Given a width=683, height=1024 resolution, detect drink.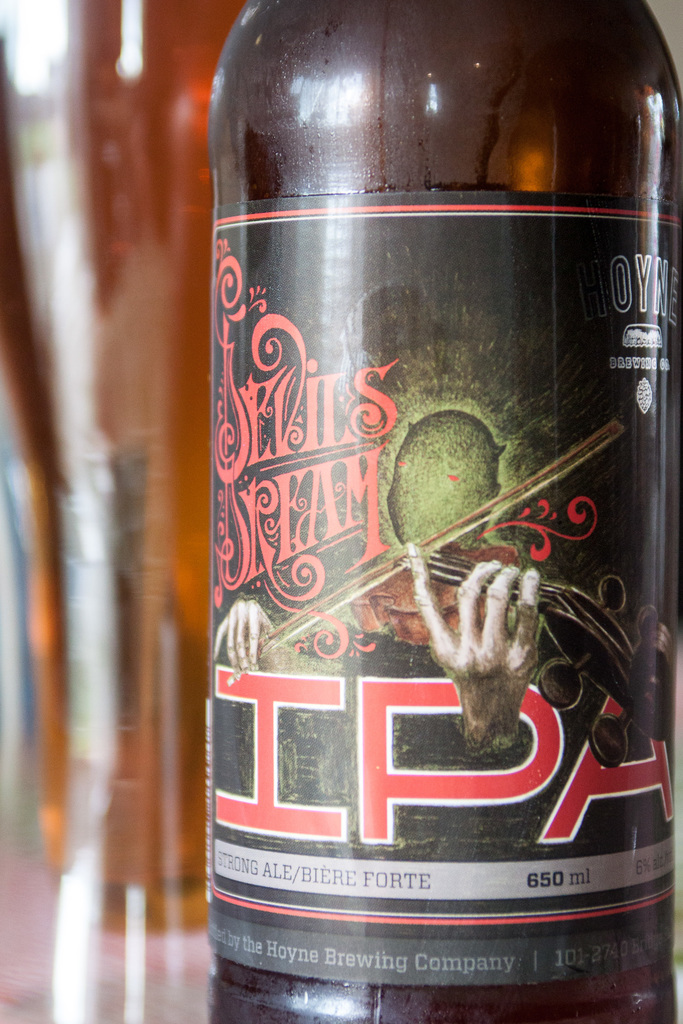
select_region(202, 8, 645, 1023).
